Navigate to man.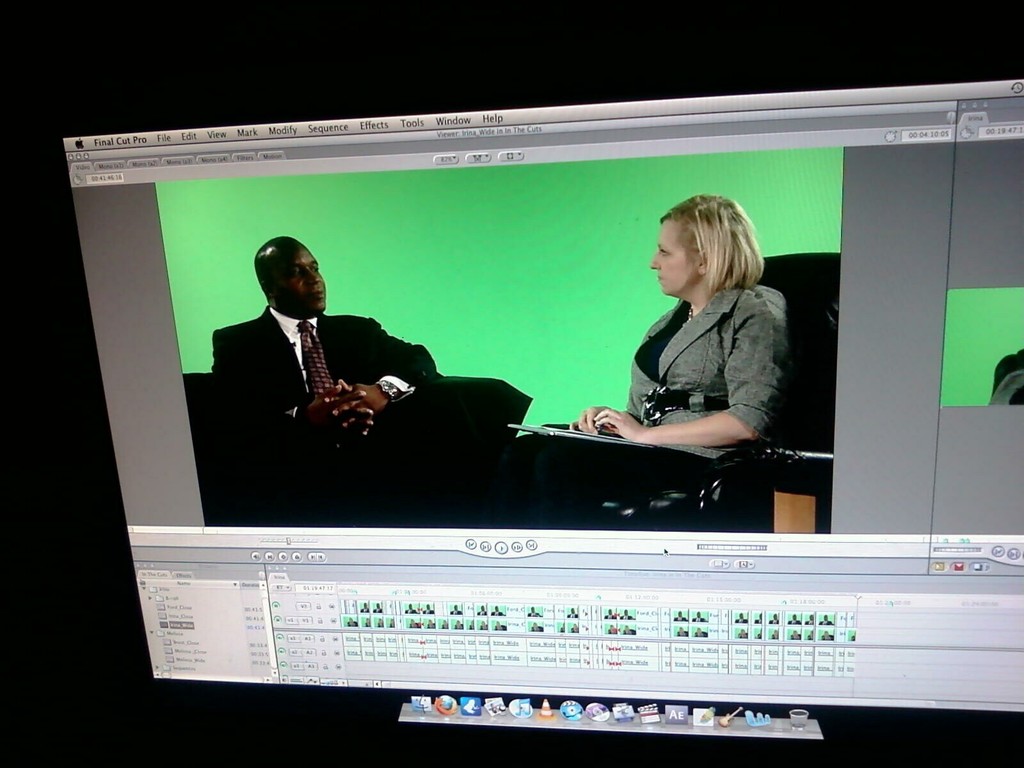
Navigation target: l=207, t=237, r=441, b=449.
